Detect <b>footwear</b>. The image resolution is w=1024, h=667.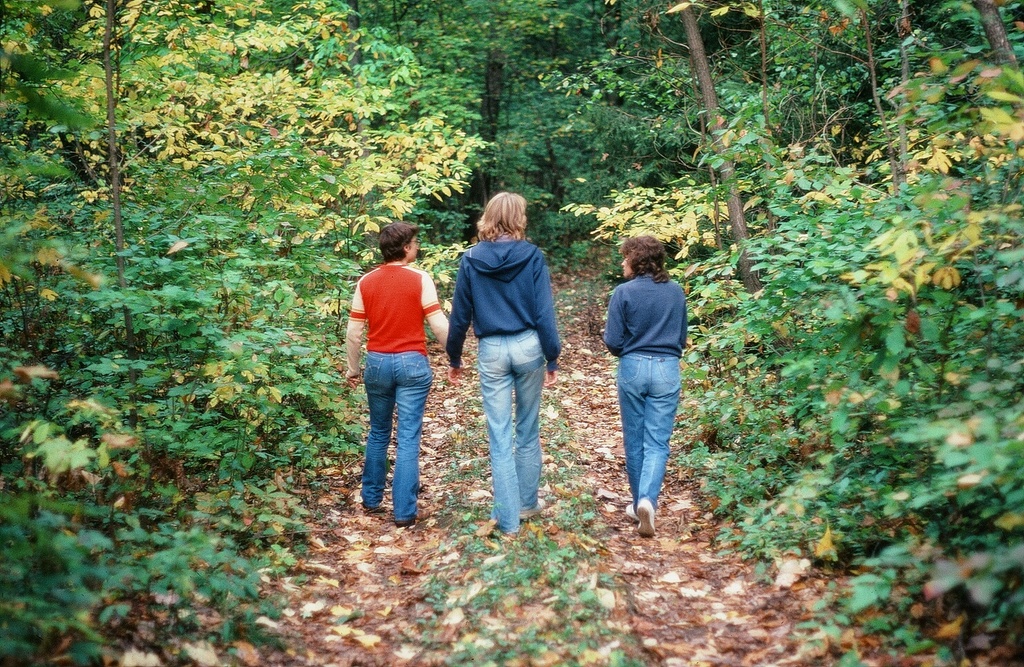
locate(498, 512, 517, 535).
